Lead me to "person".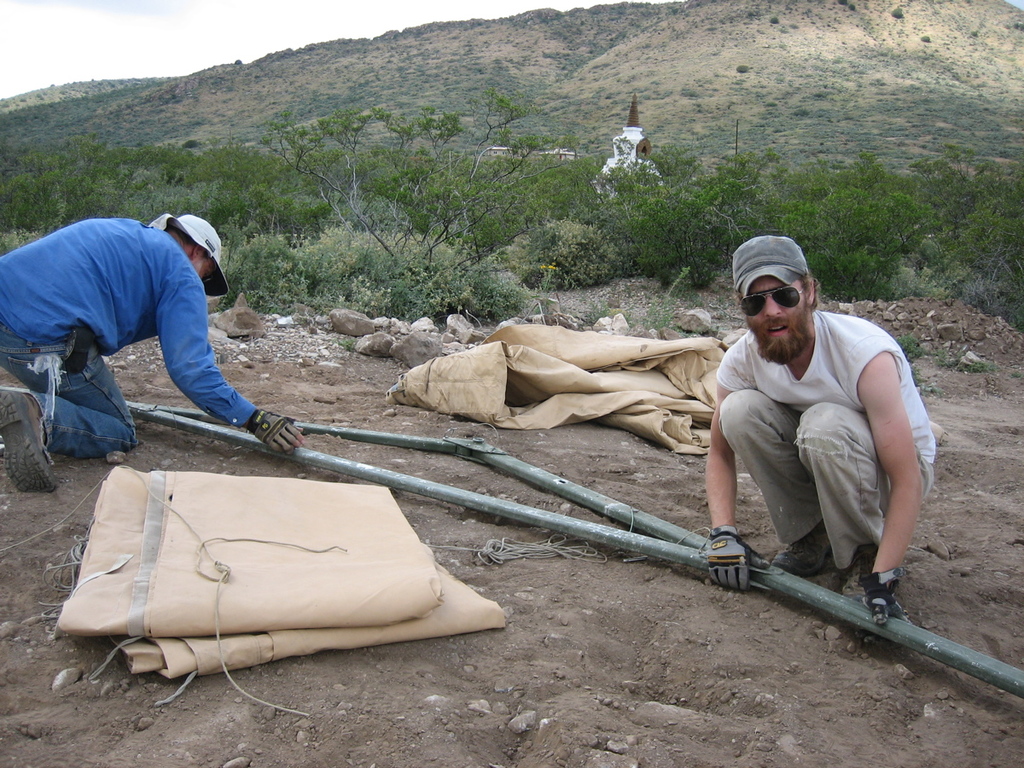
Lead to box(697, 235, 937, 630).
